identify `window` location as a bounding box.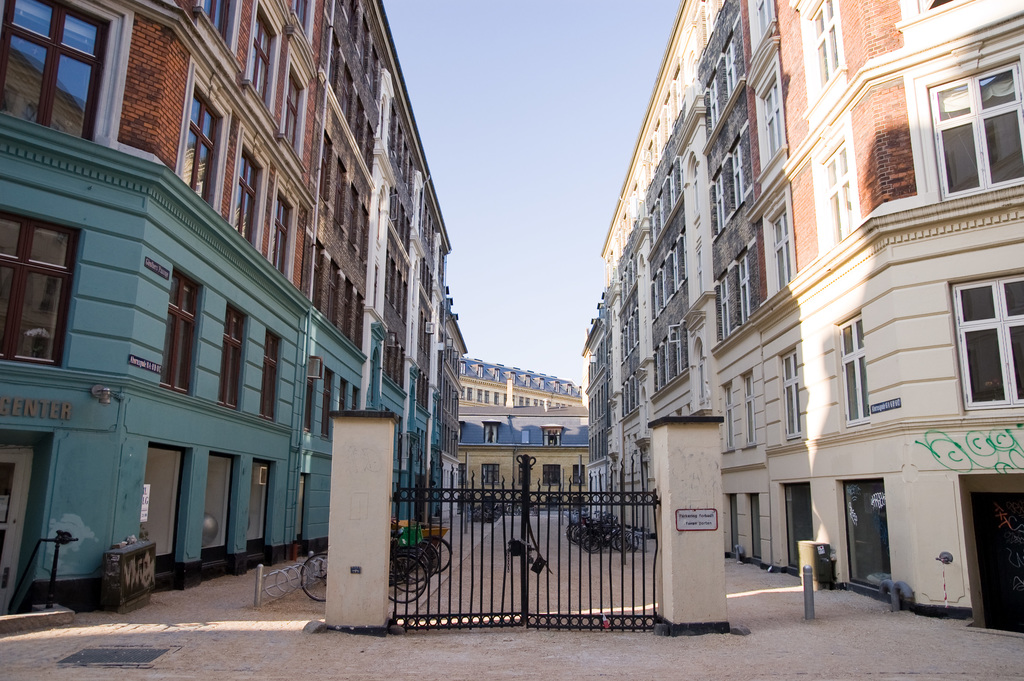
168, 267, 200, 395.
